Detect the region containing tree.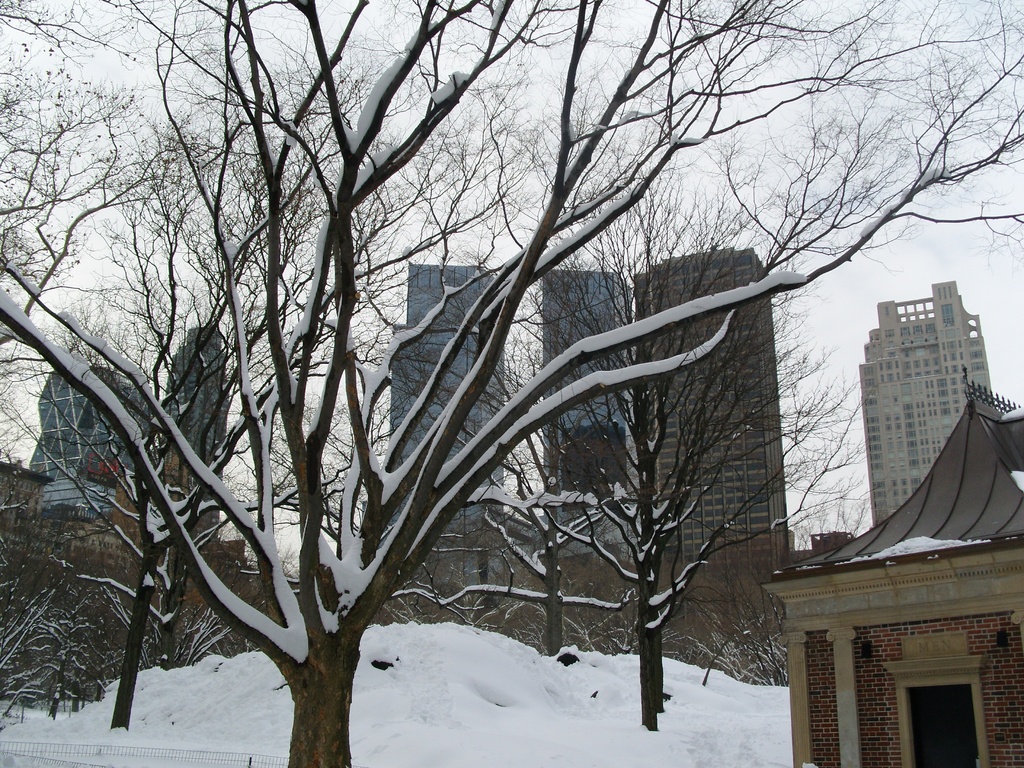
[left=403, top=82, right=772, bottom=737].
